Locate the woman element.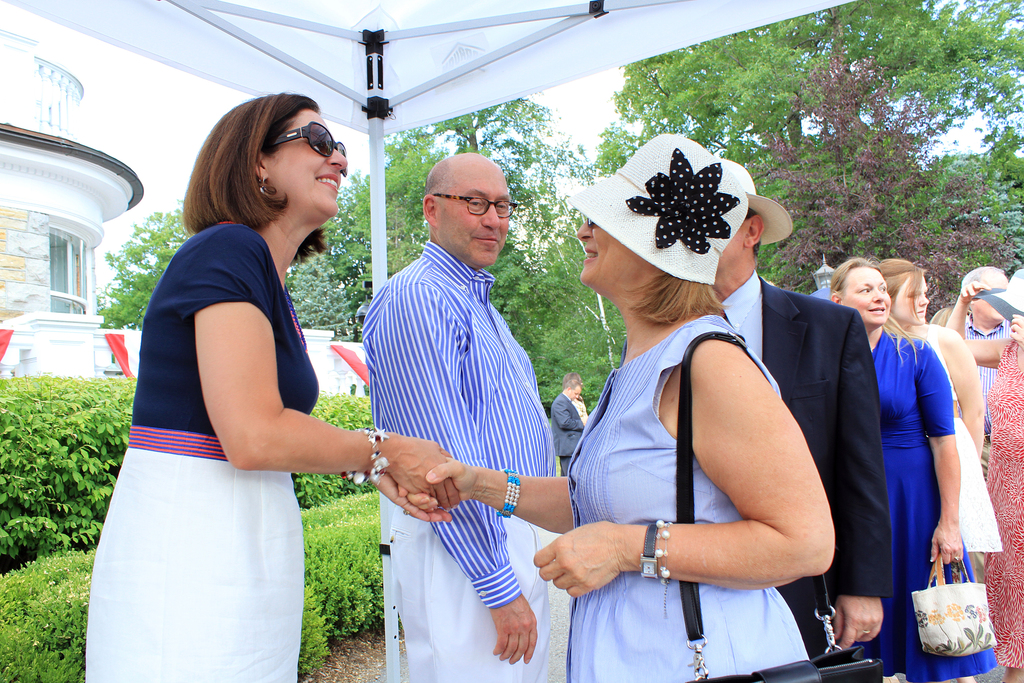
Element bbox: 943, 261, 1023, 682.
